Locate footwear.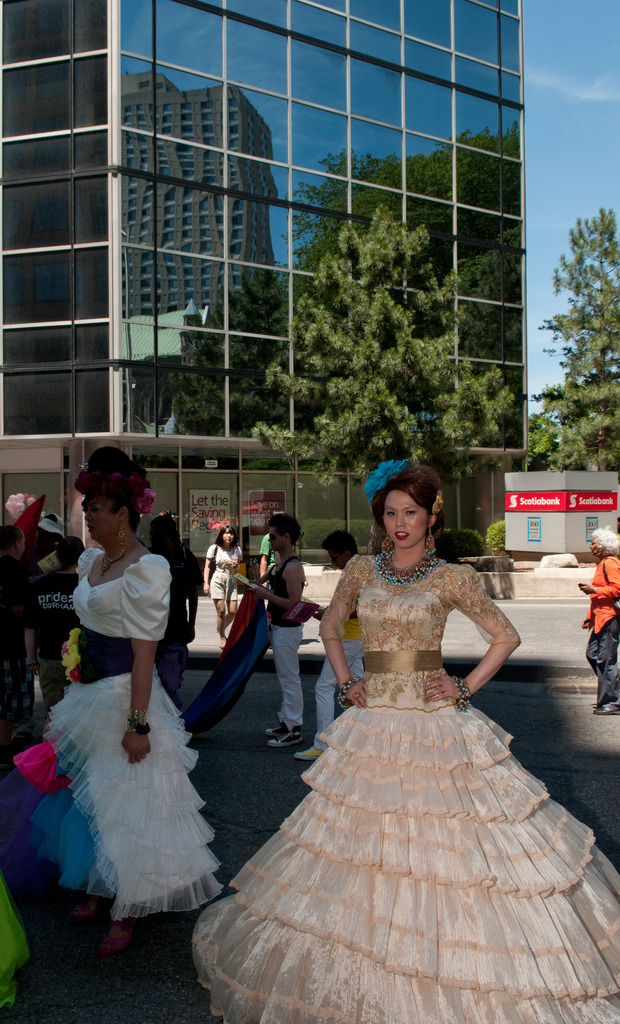
Bounding box: bbox=(272, 734, 301, 748).
